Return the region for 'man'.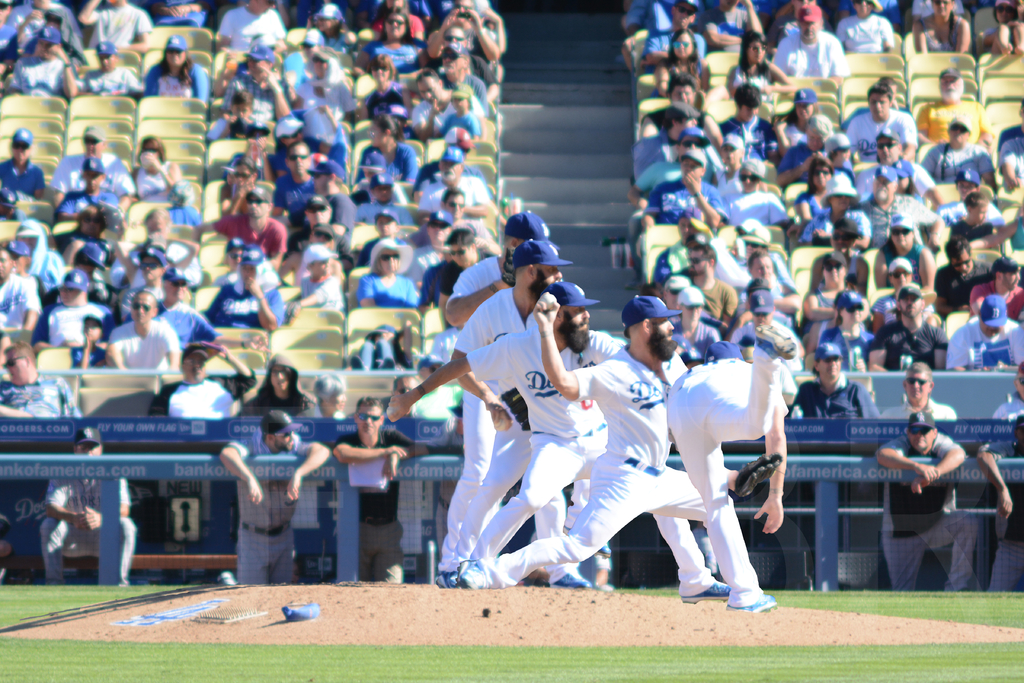
bbox=(332, 398, 431, 582).
